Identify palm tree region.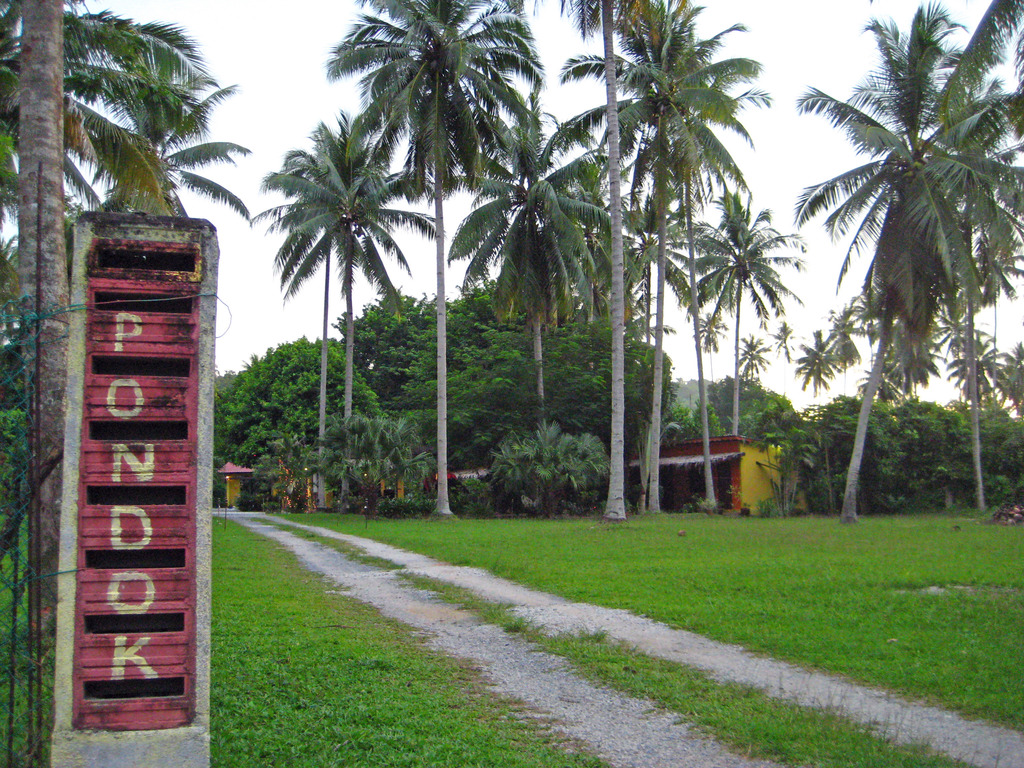
Region: 550,4,735,499.
